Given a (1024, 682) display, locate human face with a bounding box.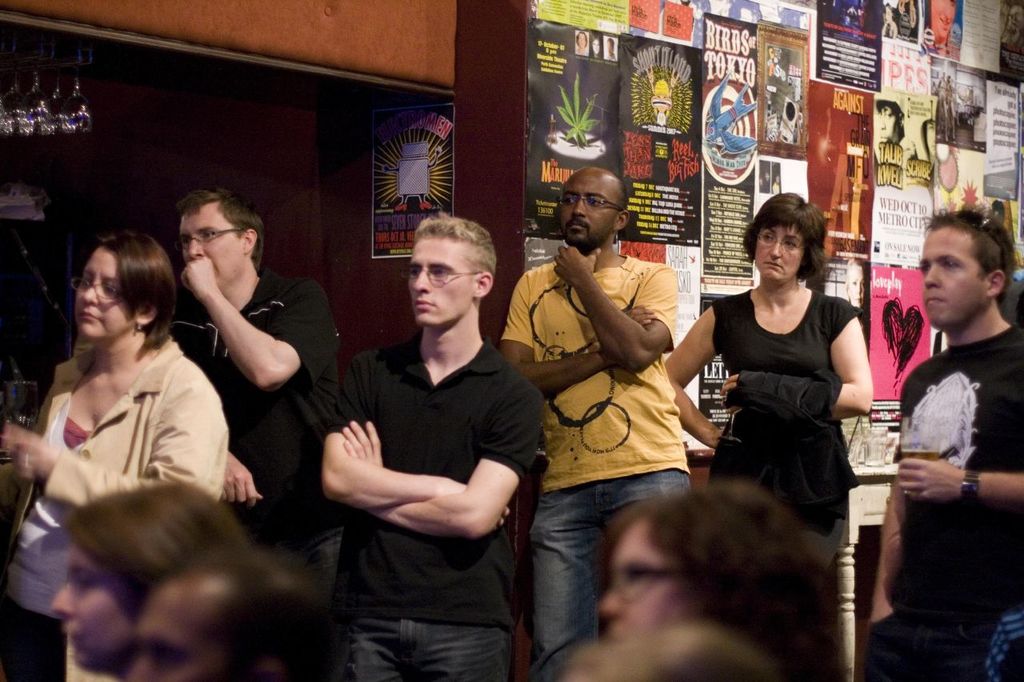
Located: crop(590, 515, 699, 647).
